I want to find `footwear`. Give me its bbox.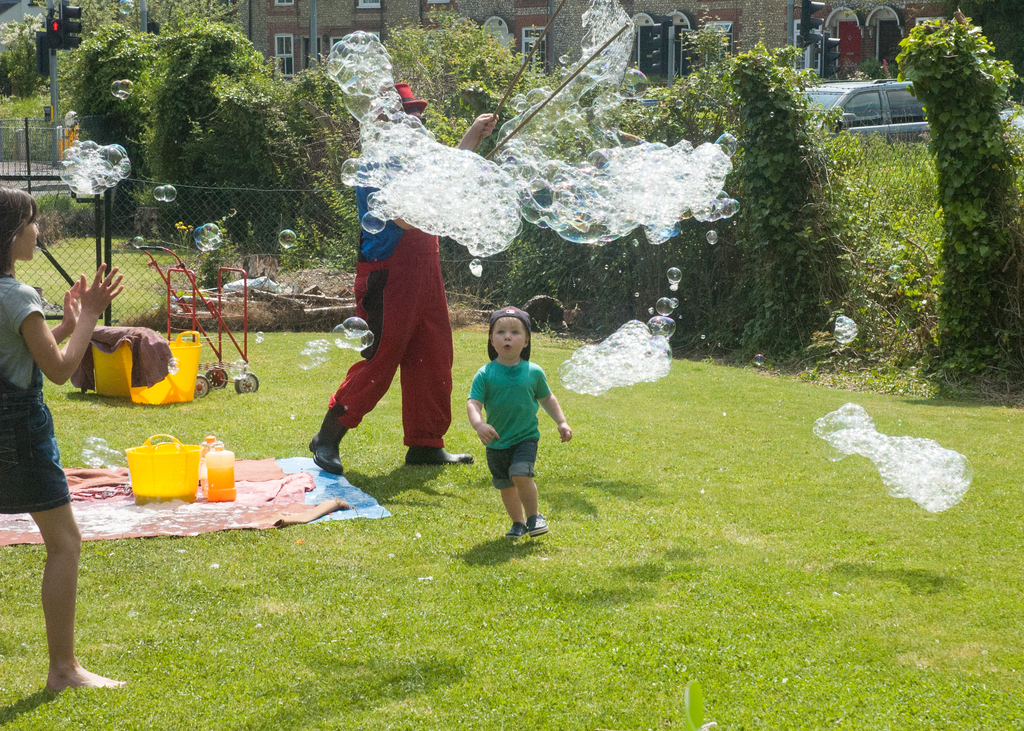
region(527, 514, 547, 534).
